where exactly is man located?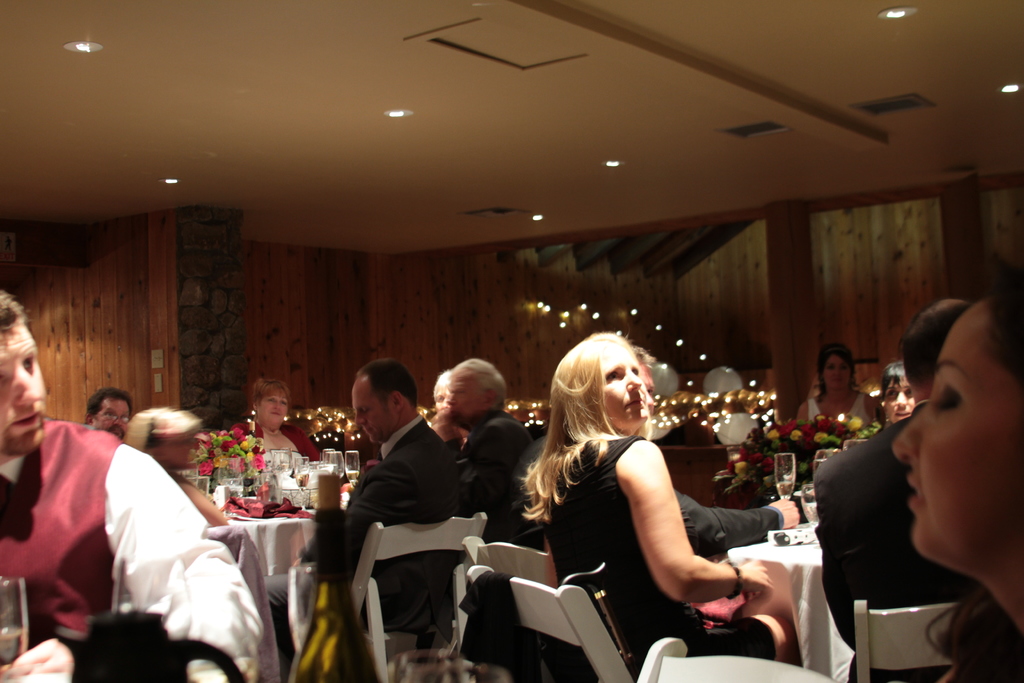
Its bounding box is (x1=813, y1=296, x2=991, y2=682).
